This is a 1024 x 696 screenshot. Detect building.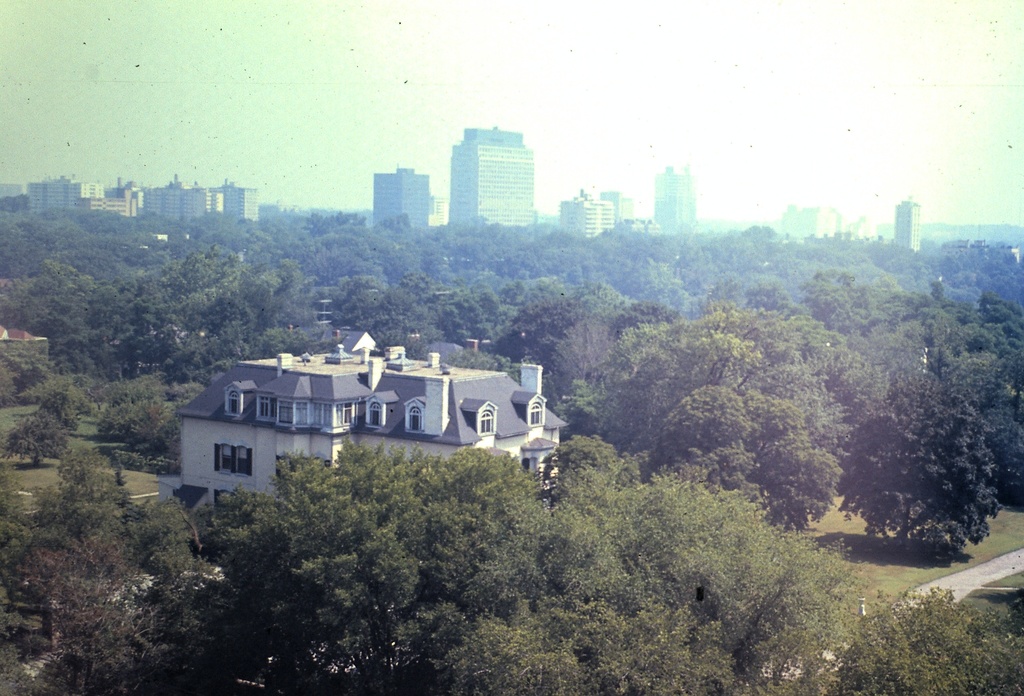
[893,202,920,249].
